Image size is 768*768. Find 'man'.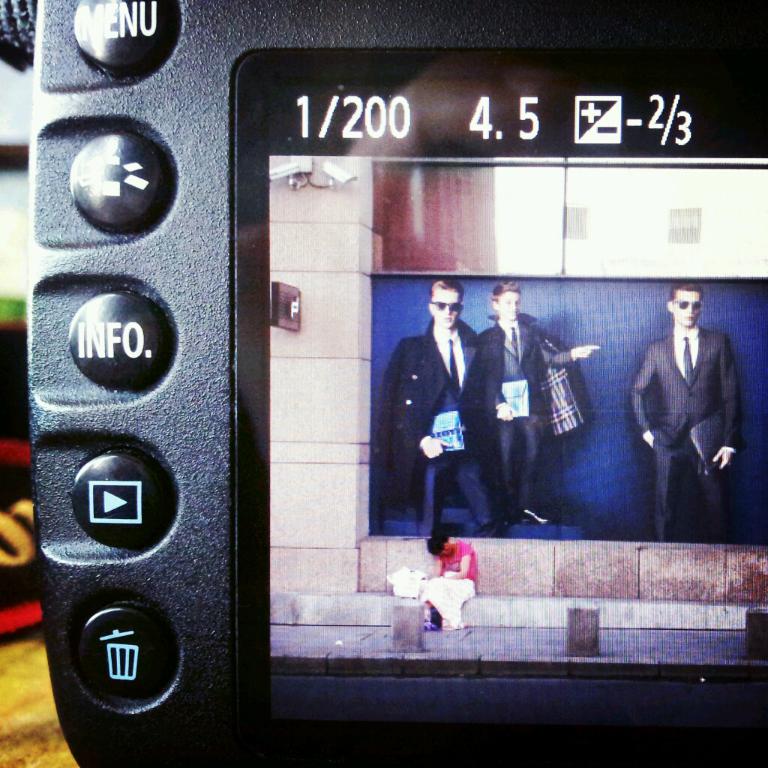
628 266 751 537.
